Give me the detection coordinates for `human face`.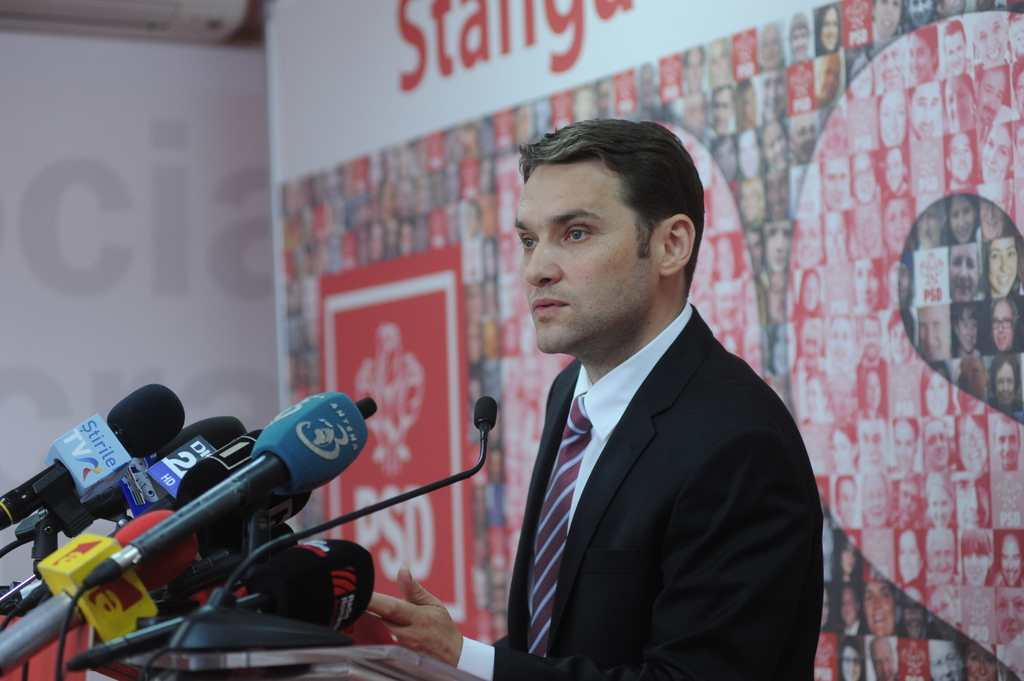
detection(988, 238, 1018, 296).
